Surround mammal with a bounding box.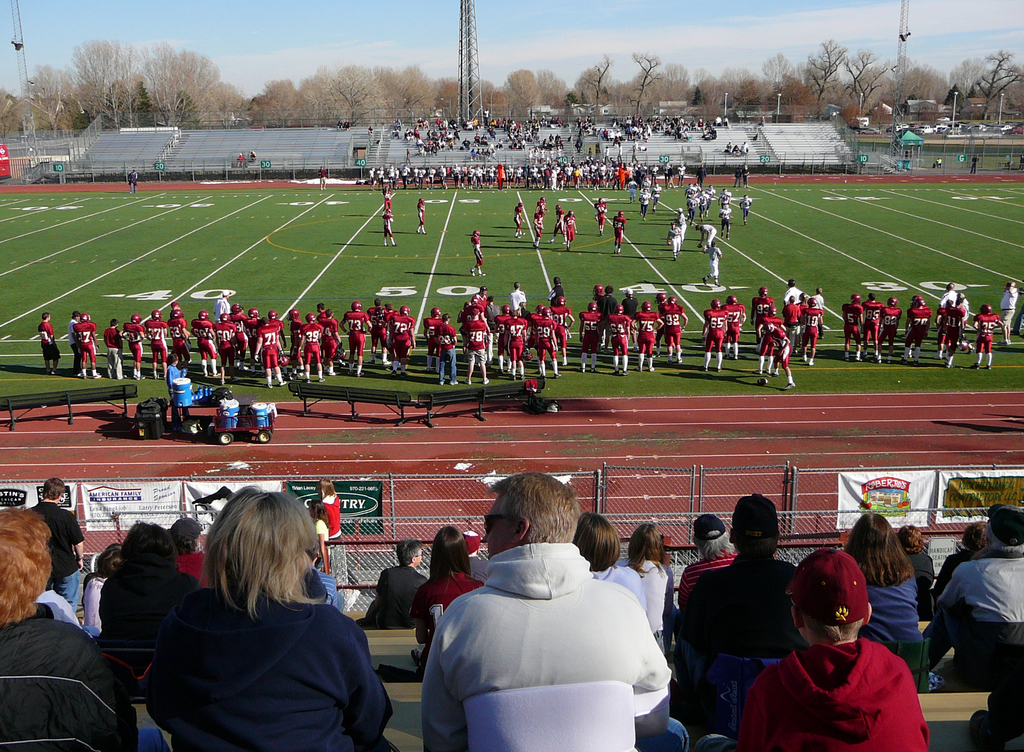
box=[244, 149, 255, 166].
